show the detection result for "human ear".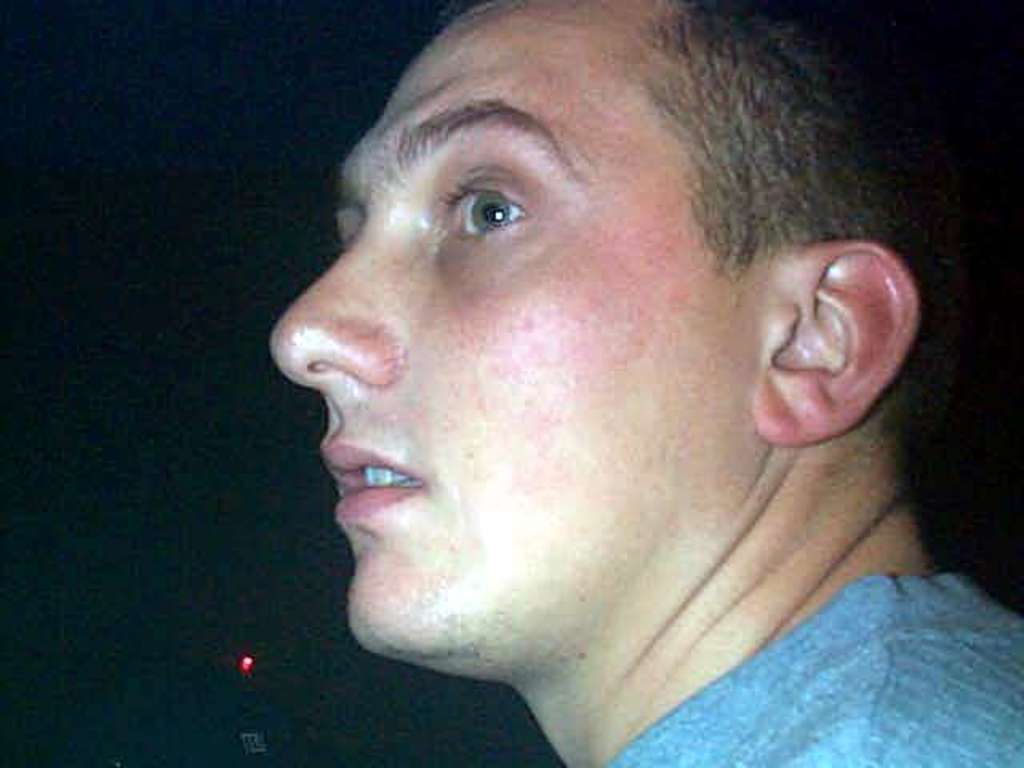
[x1=752, y1=240, x2=925, y2=450].
